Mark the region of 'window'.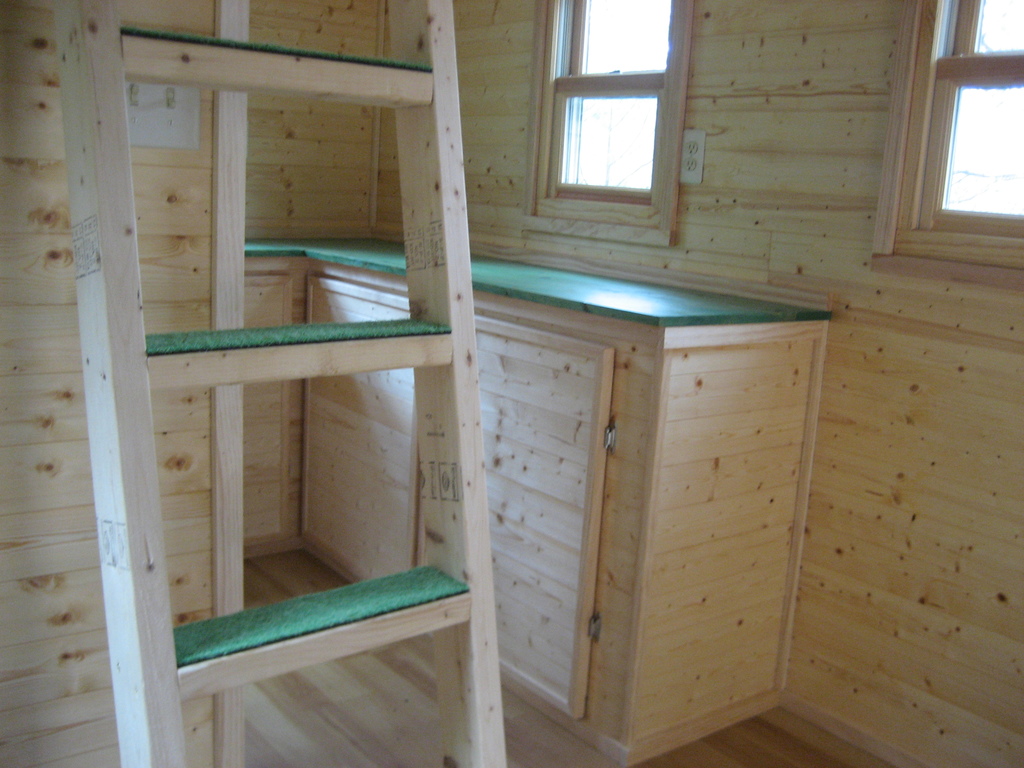
Region: [left=904, top=40, right=1023, bottom=239].
